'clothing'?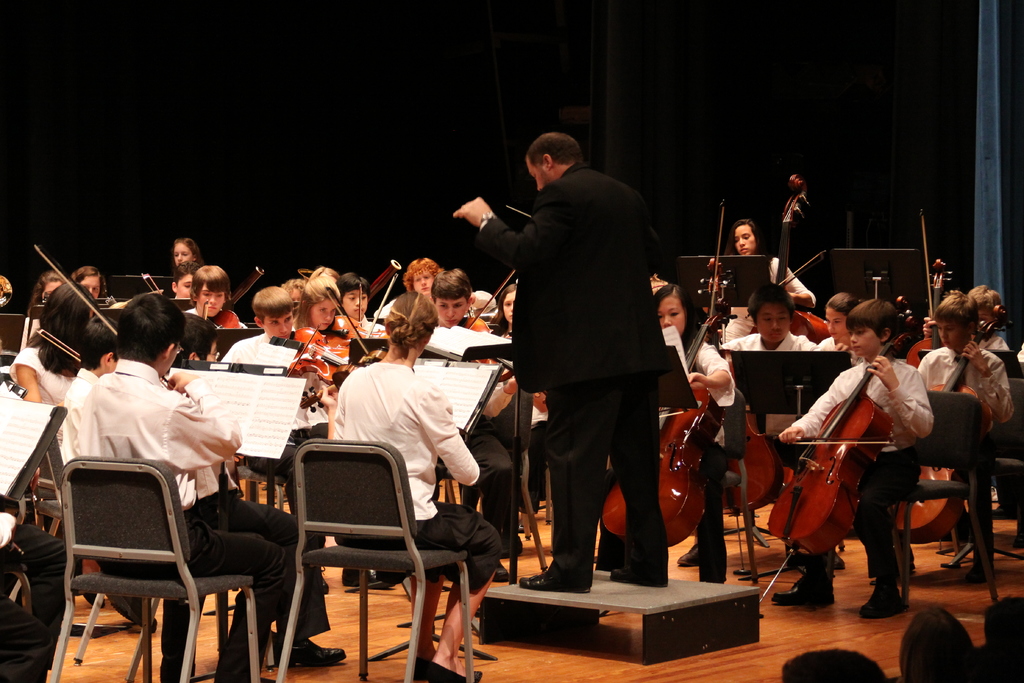
region(332, 360, 481, 586)
